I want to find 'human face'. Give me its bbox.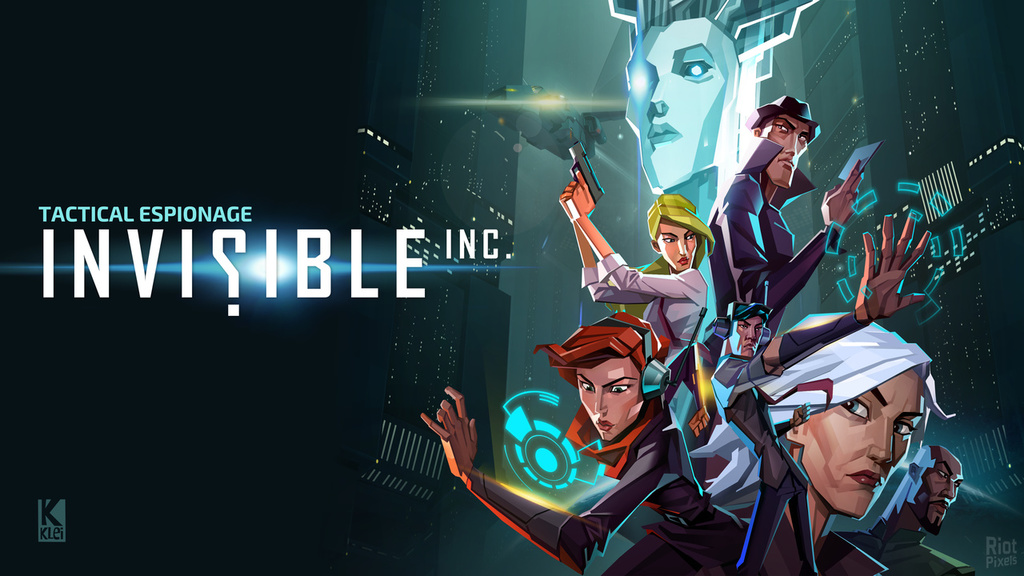
x1=623 y1=16 x2=739 y2=188.
